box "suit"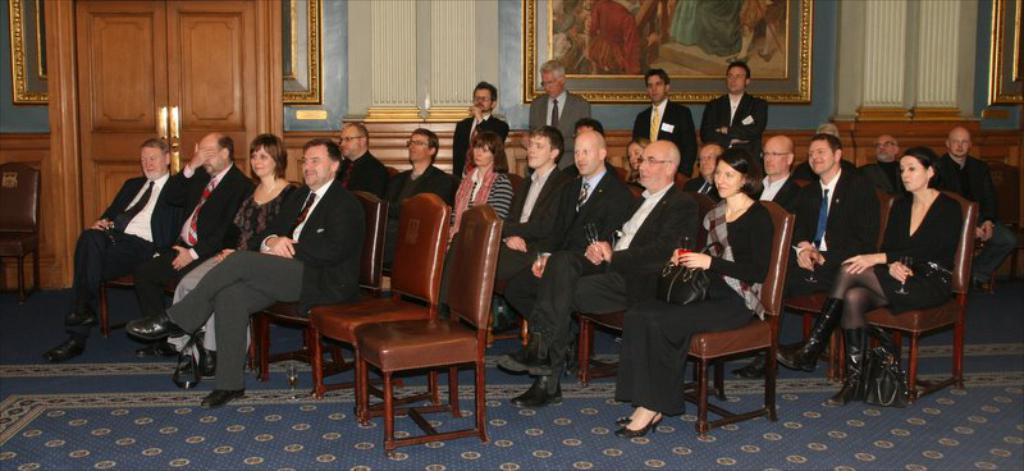
[453,111,512,180]
